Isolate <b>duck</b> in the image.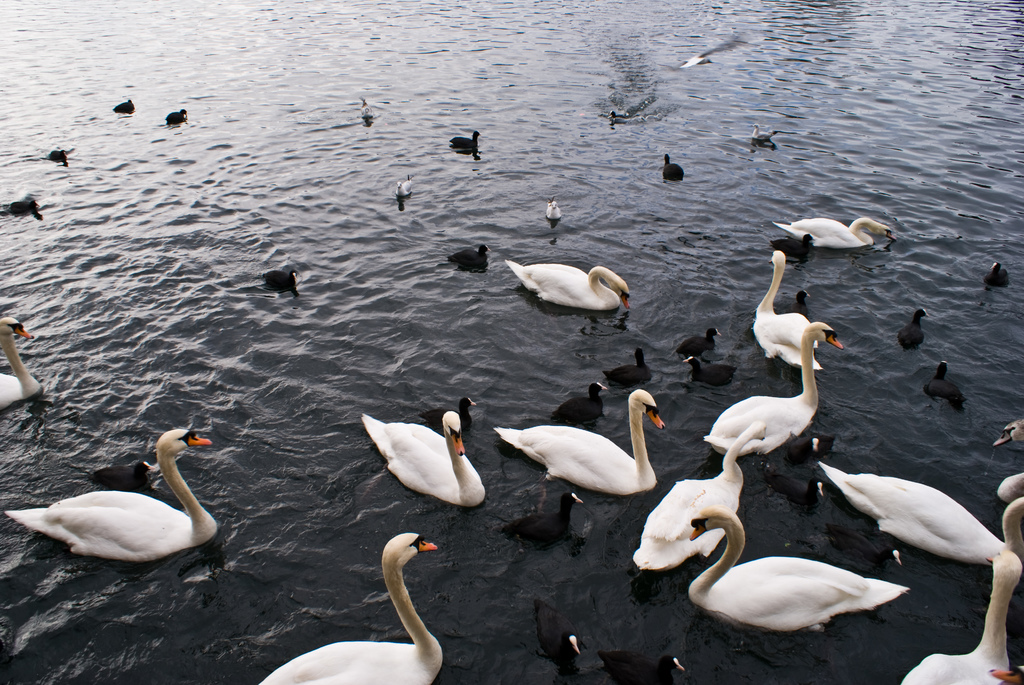
Isolated region: x1=995 y1=464 x2=1023 y2=510.
